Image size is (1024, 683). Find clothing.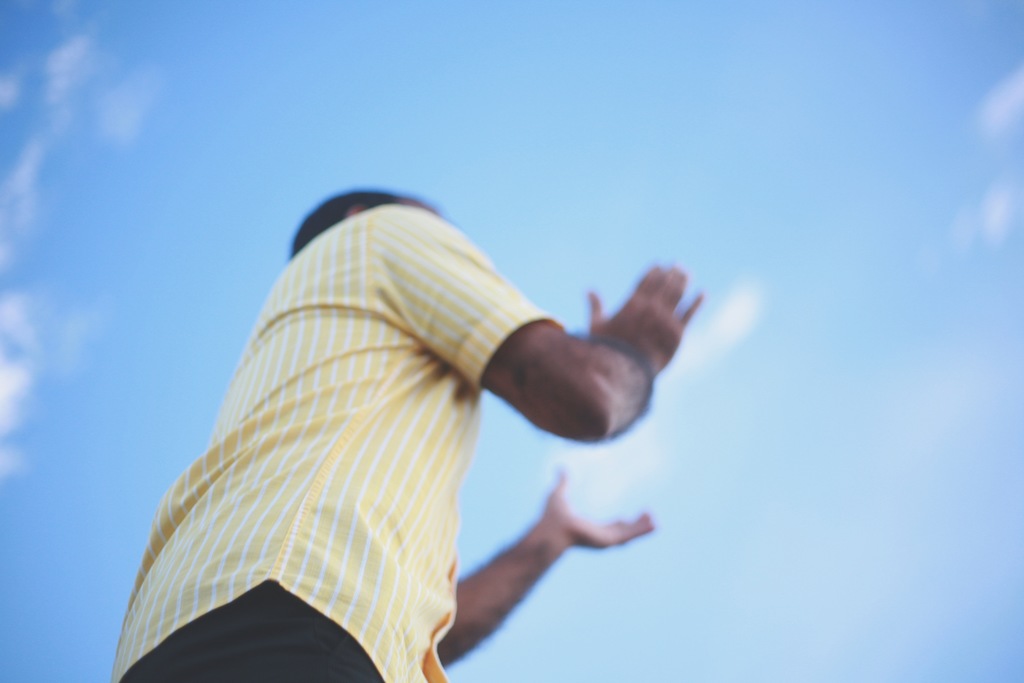
Rect(110, 201, 568, 682).
